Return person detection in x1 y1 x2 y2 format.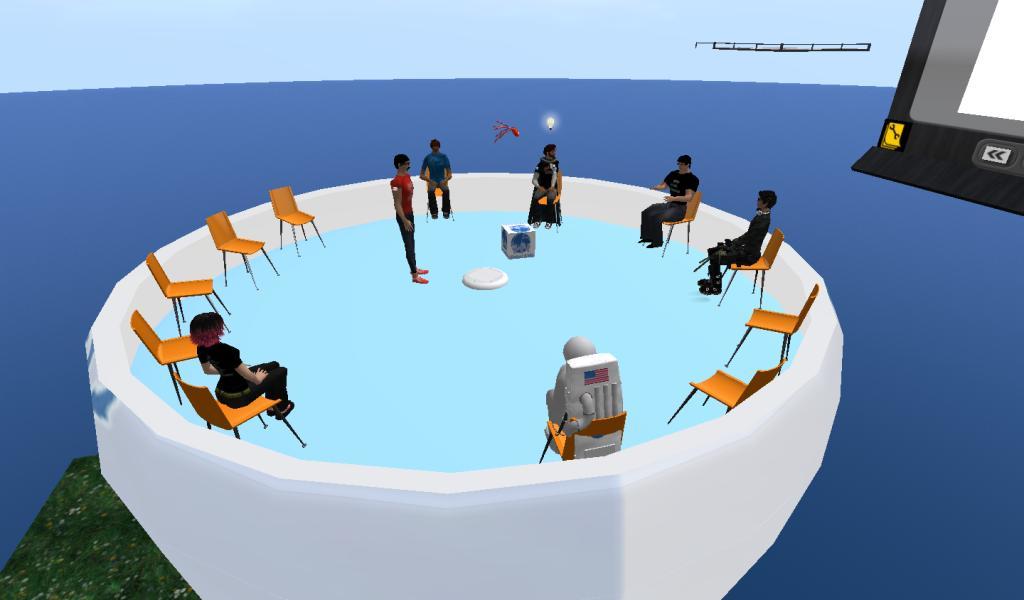
528 148 568 230.
